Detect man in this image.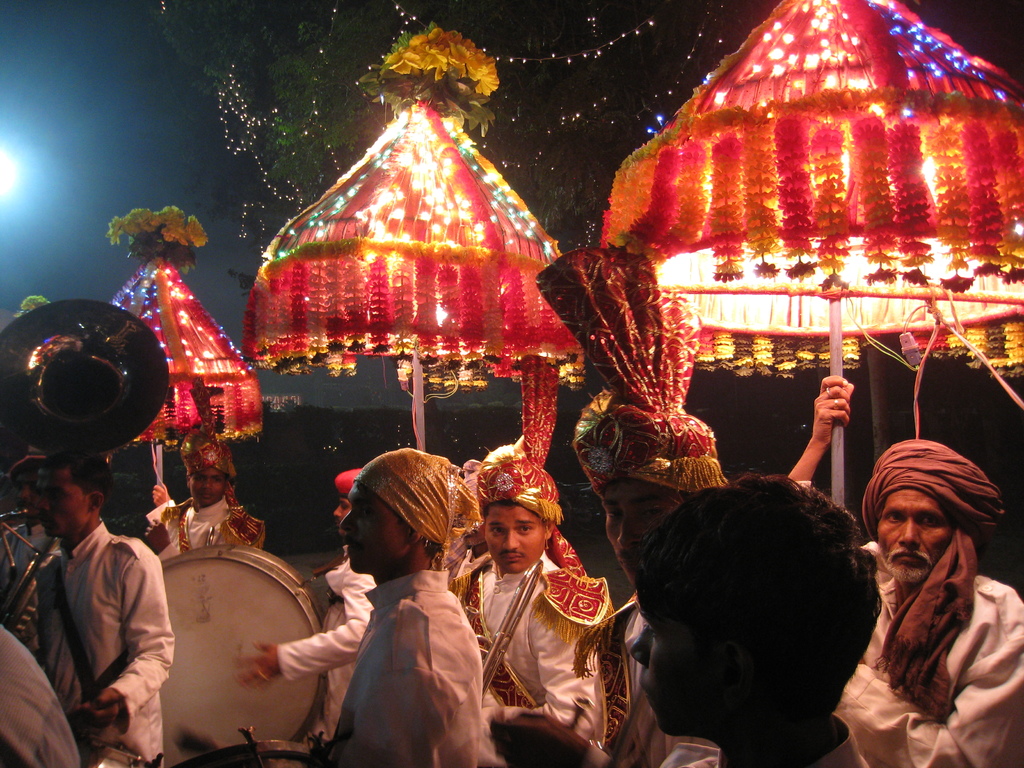
Detection: <box>141,412,268,554</box>.
